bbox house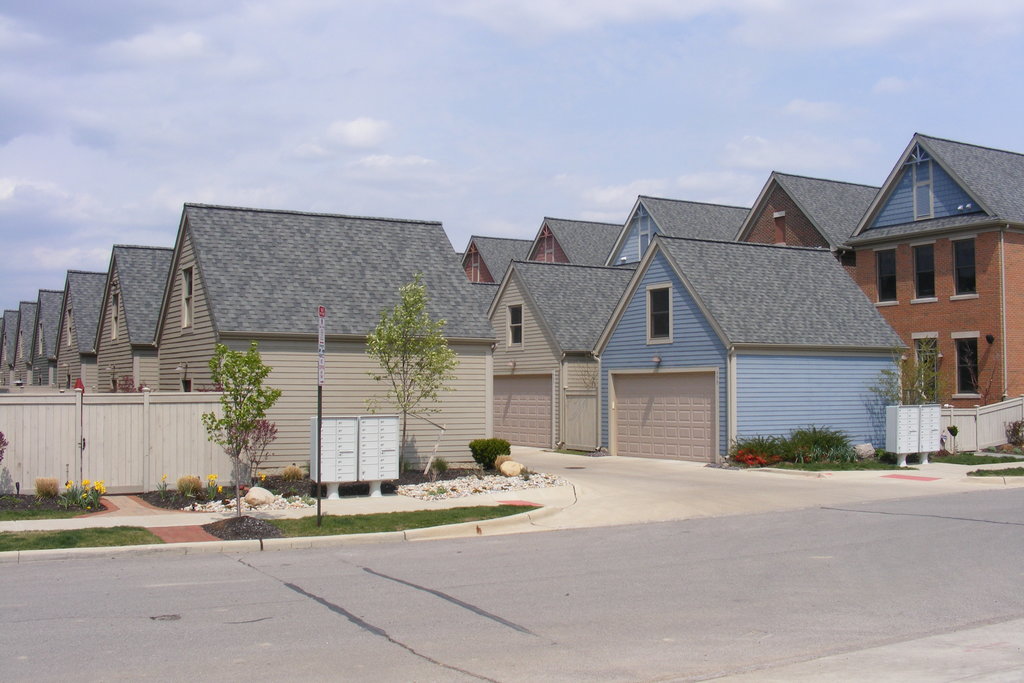
x1=0 y1=306 x2=20 y2=388
